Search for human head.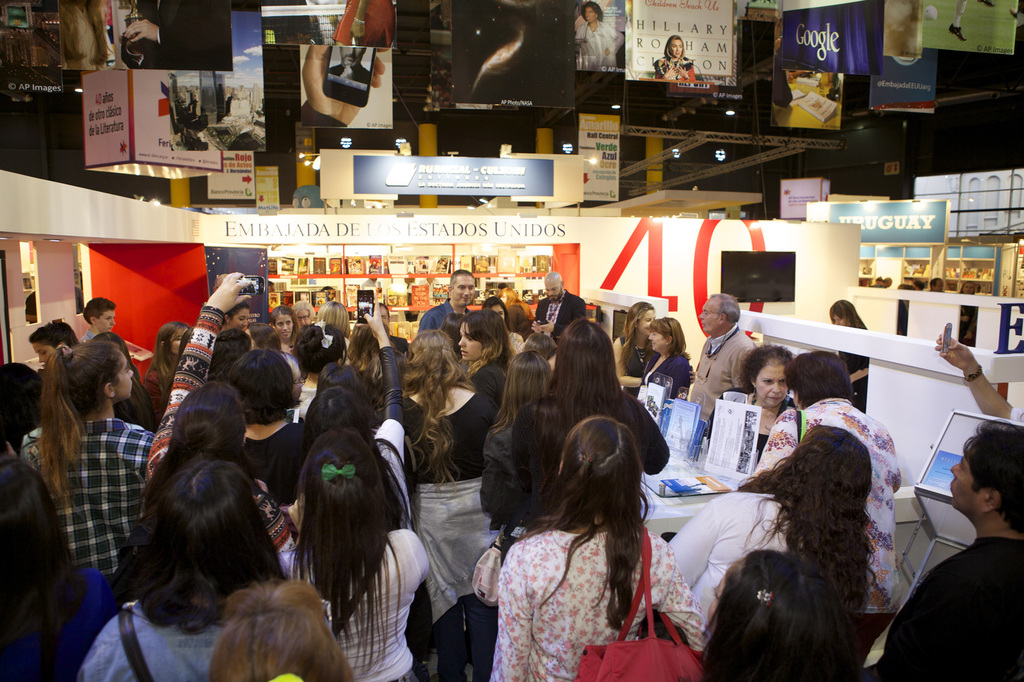
Found at region(317, 359, 371, 399).
